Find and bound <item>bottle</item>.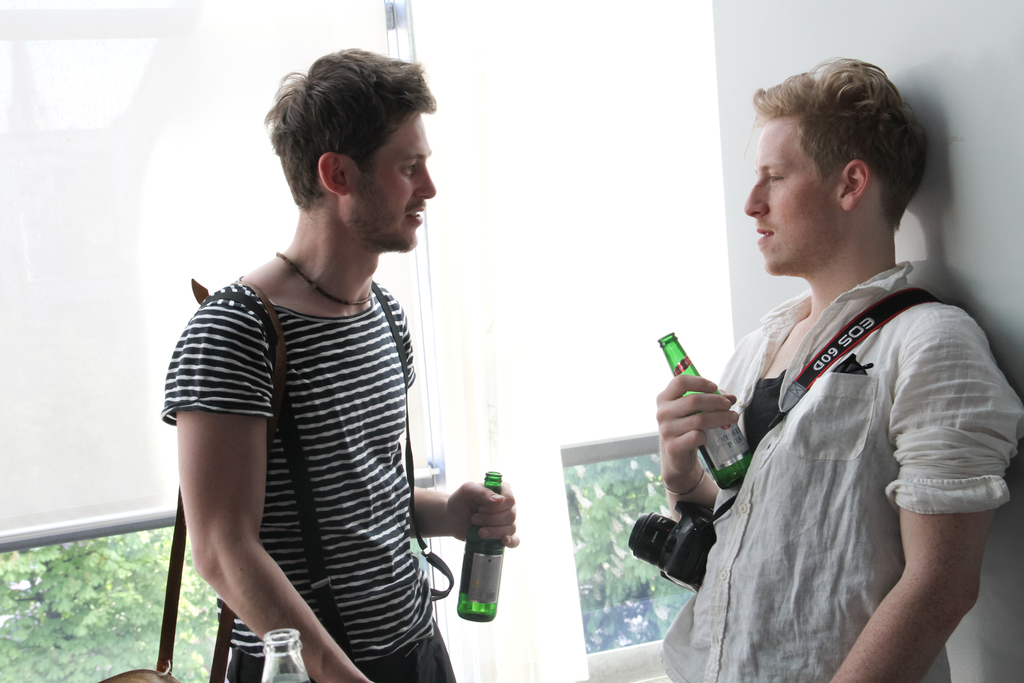
Bound: l=654, t=331, r=758, b=493.
